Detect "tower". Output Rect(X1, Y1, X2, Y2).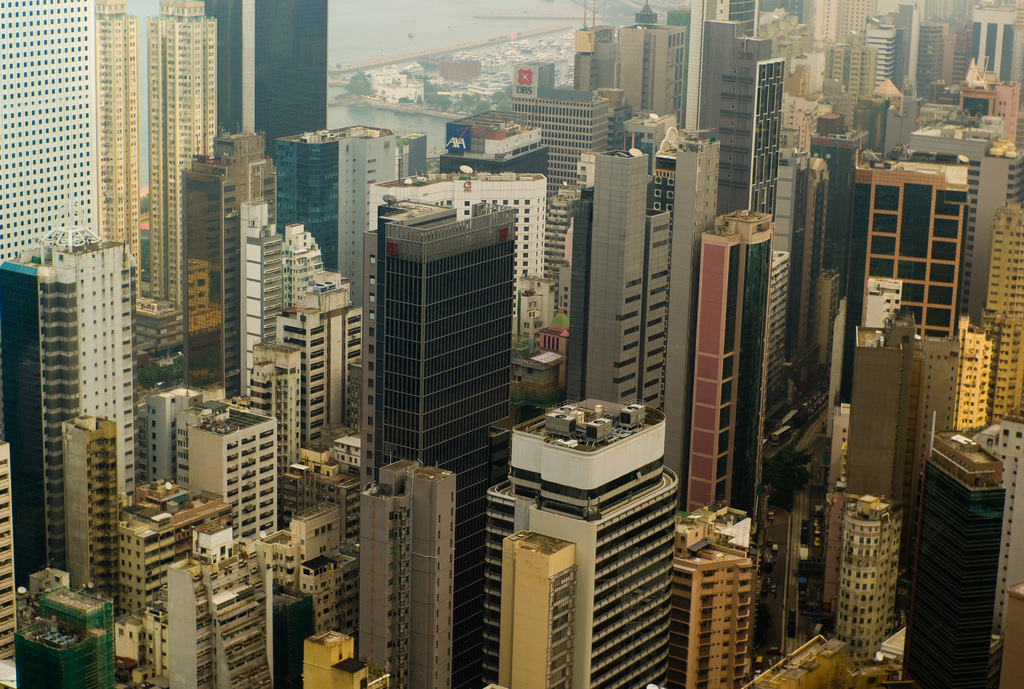
Rect(586, 8, 687, 129).
